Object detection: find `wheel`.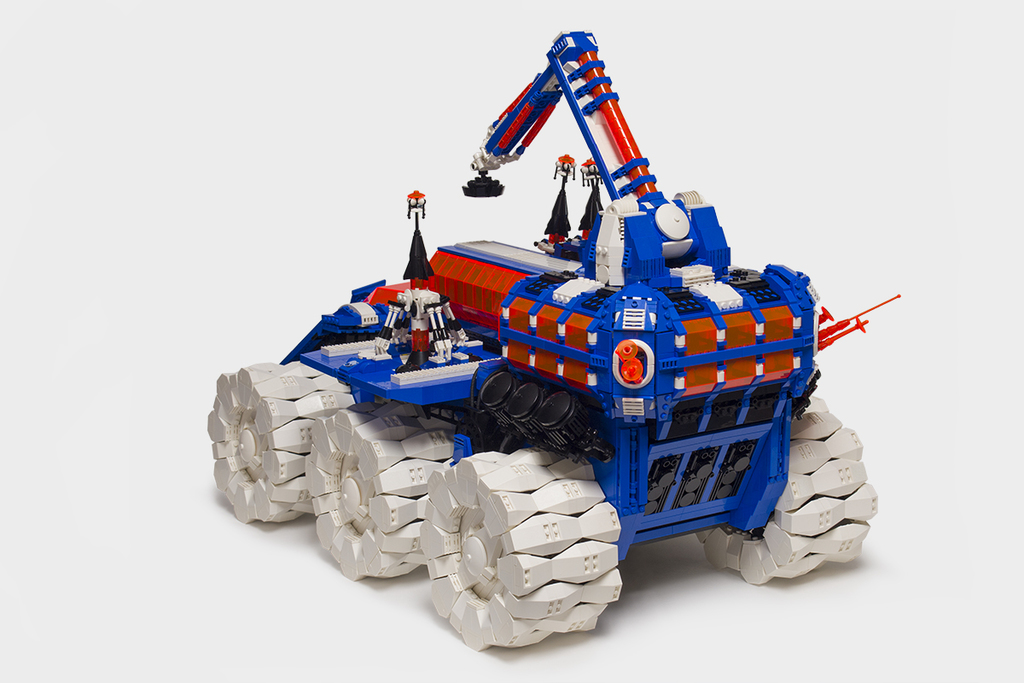
pyautogui.locateOnScreen(208, 362, 354, 522).
